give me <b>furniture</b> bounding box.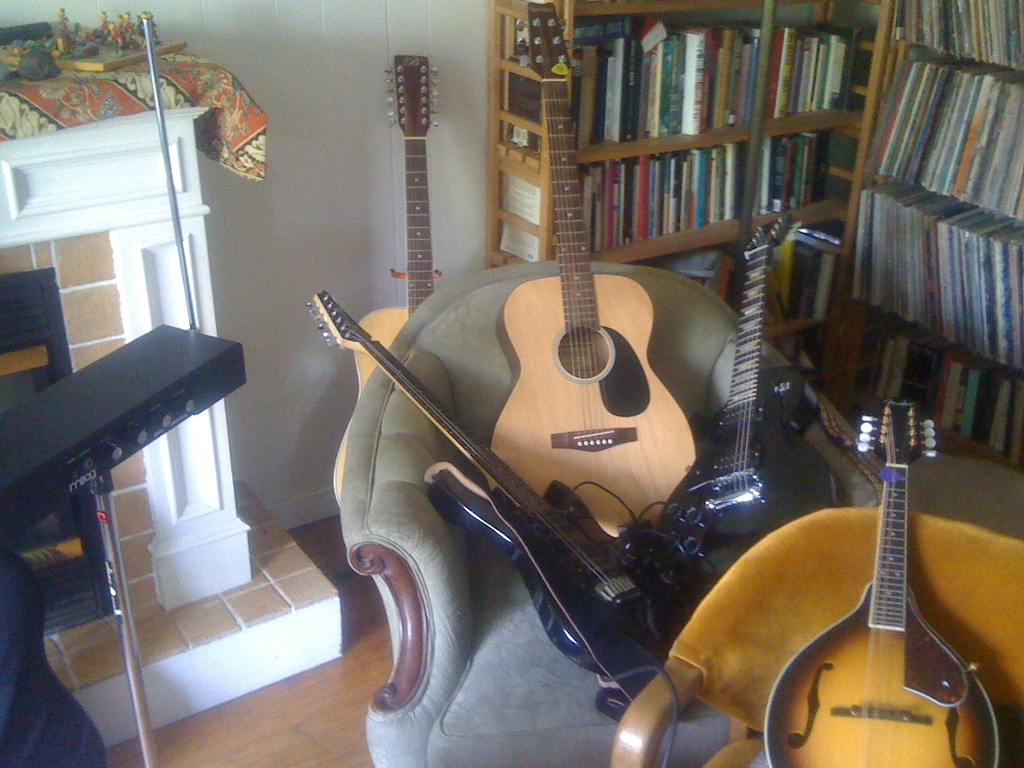
(x1=0, y1=267, x2=159, y2=767).
